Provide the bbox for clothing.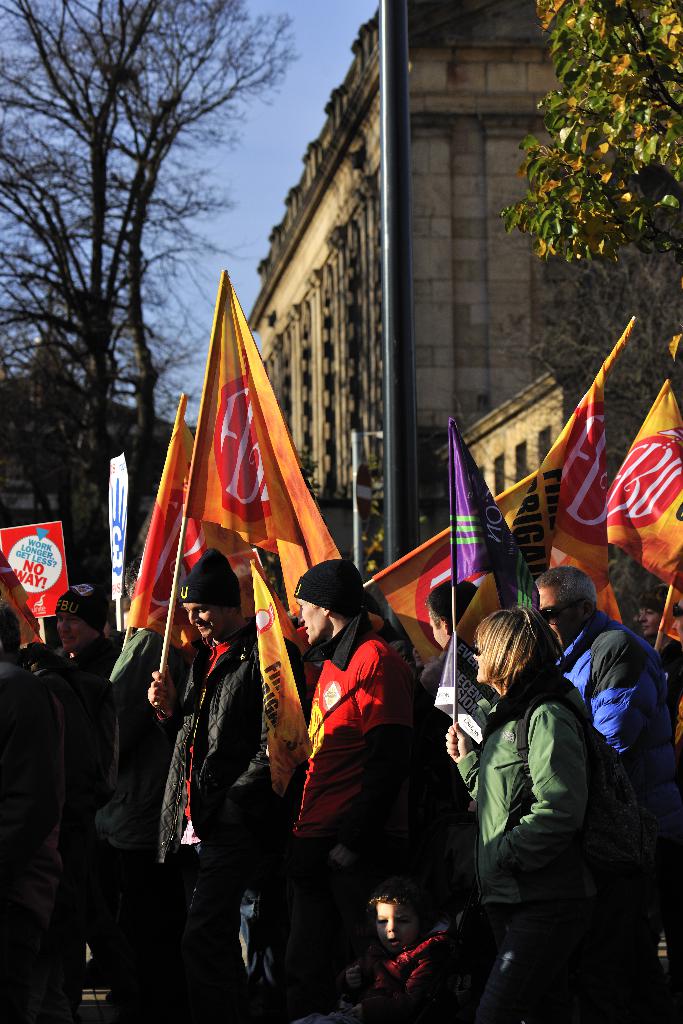
[102, 621, 184, 678].
